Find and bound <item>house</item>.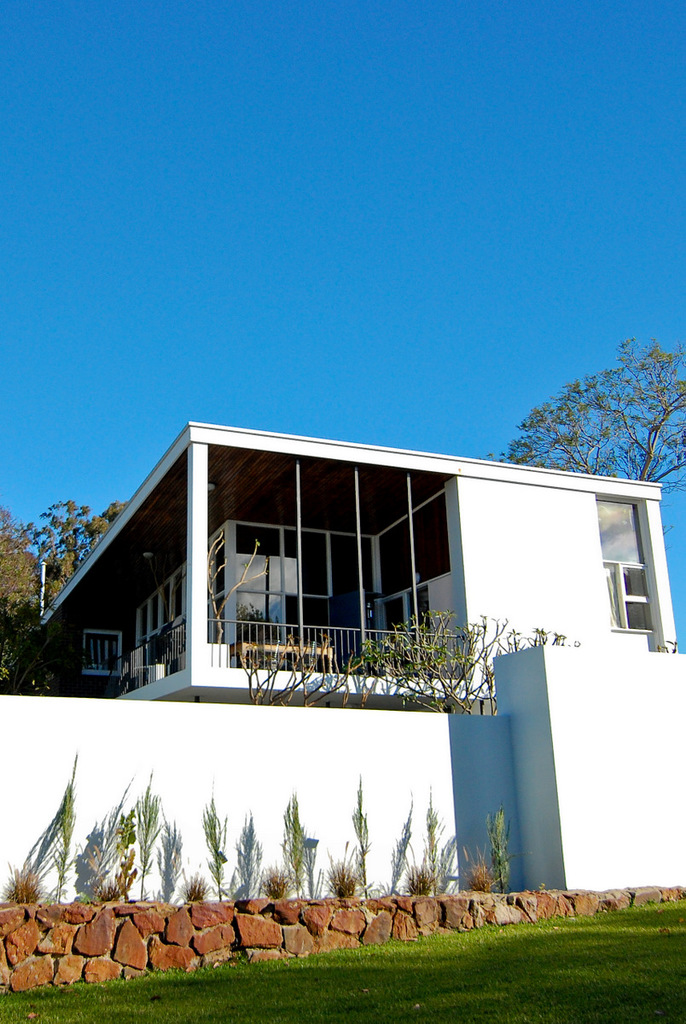
Bound: <box>14,422,676,701</box>.
